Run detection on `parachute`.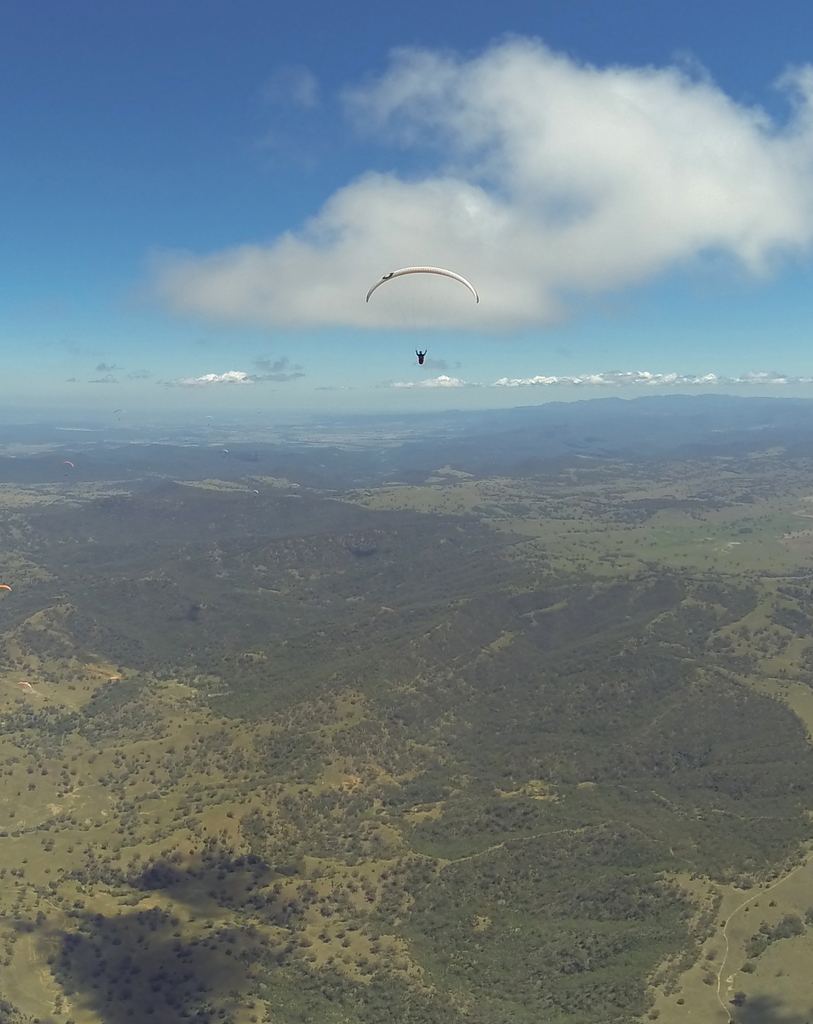
Result: detection(368, 246, 492, 375).
